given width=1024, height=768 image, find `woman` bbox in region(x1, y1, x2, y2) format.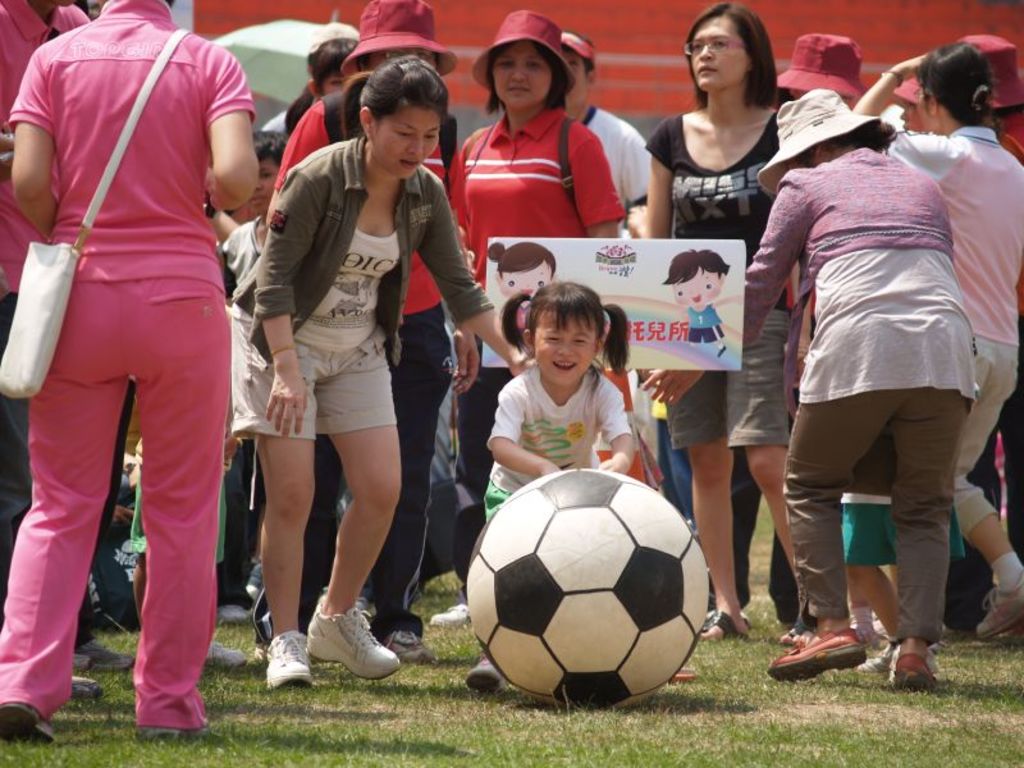
region(0, 0, 260, 736).
